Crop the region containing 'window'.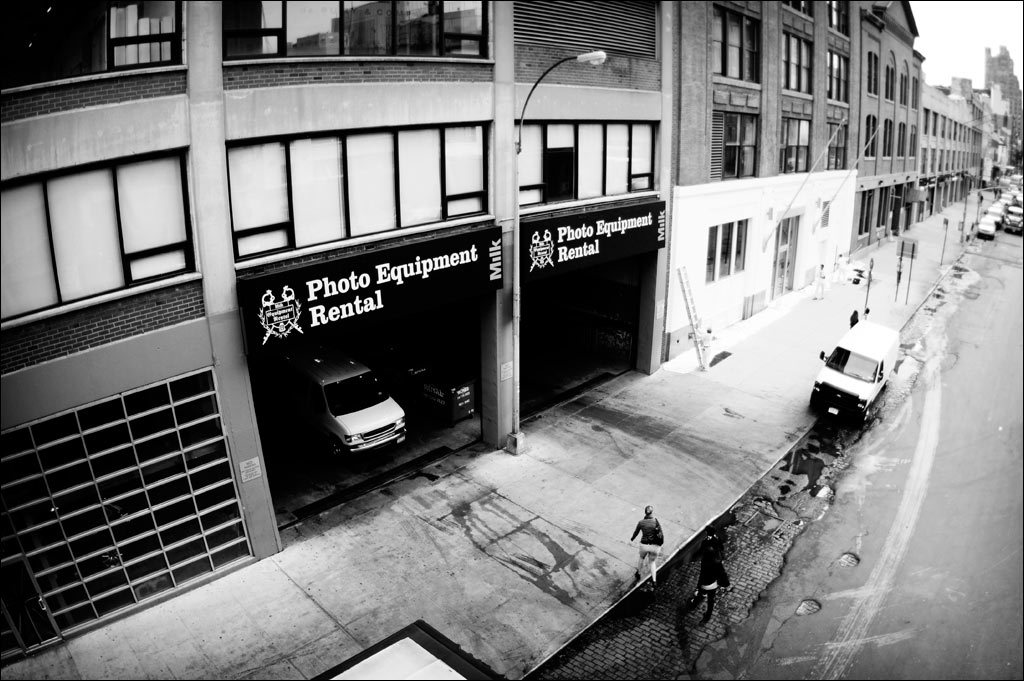
Crop region: bbox(818, 196, 832, 237).
